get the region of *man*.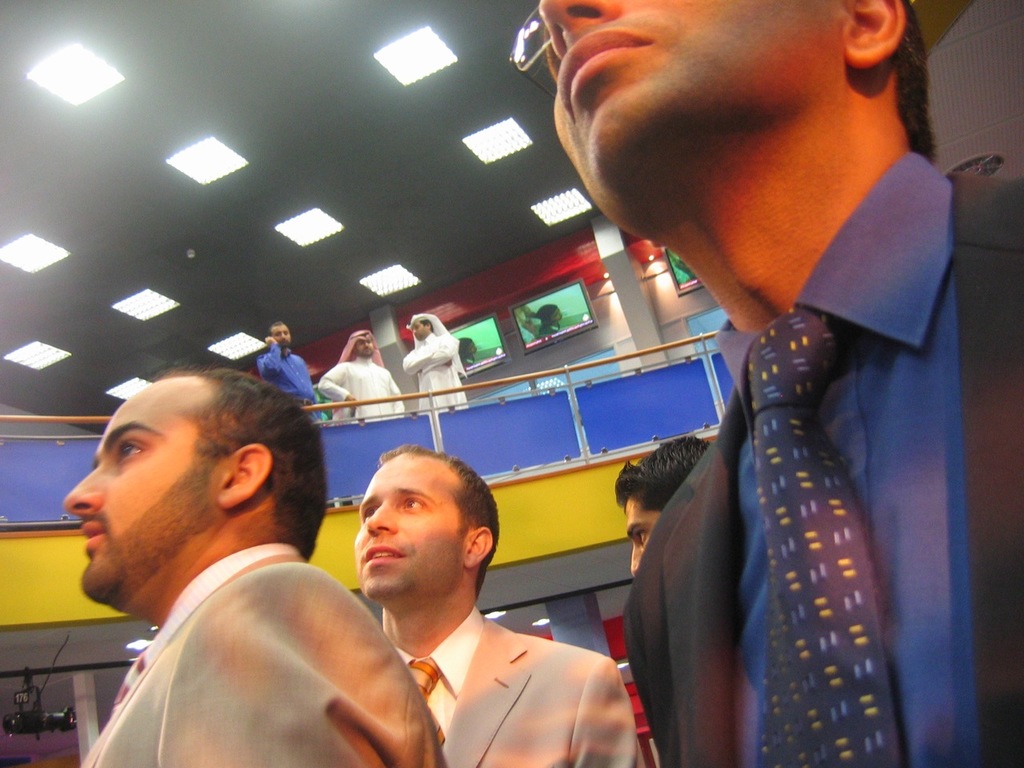
{"left": 534, "top": 0, "right": 1023, "bottom": 767}.
